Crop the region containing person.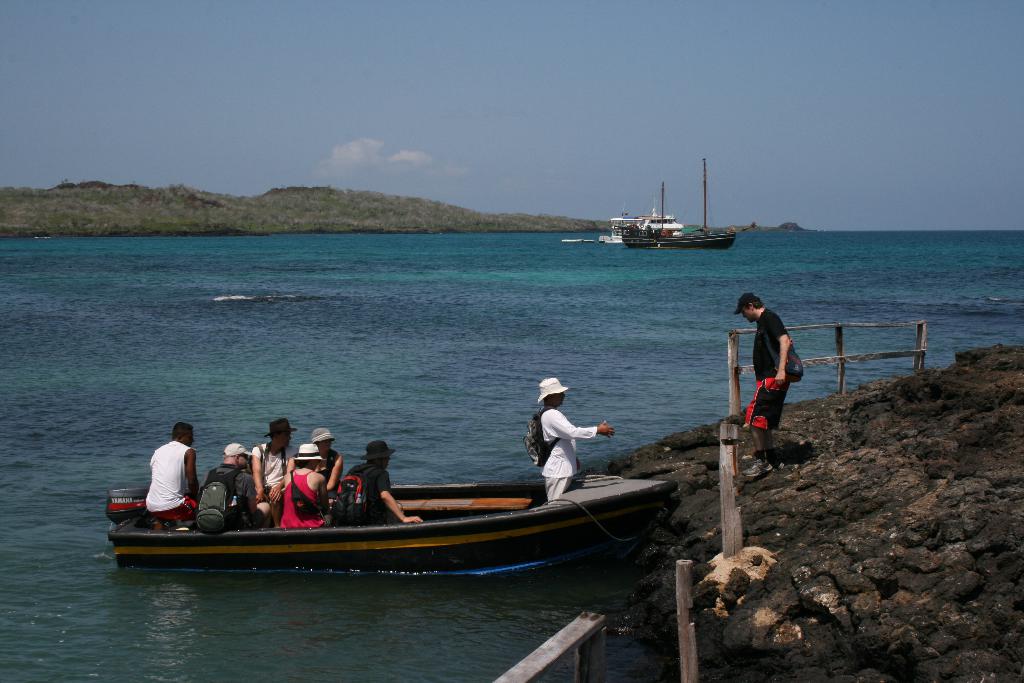
Crop region: 198 441 256 537.
